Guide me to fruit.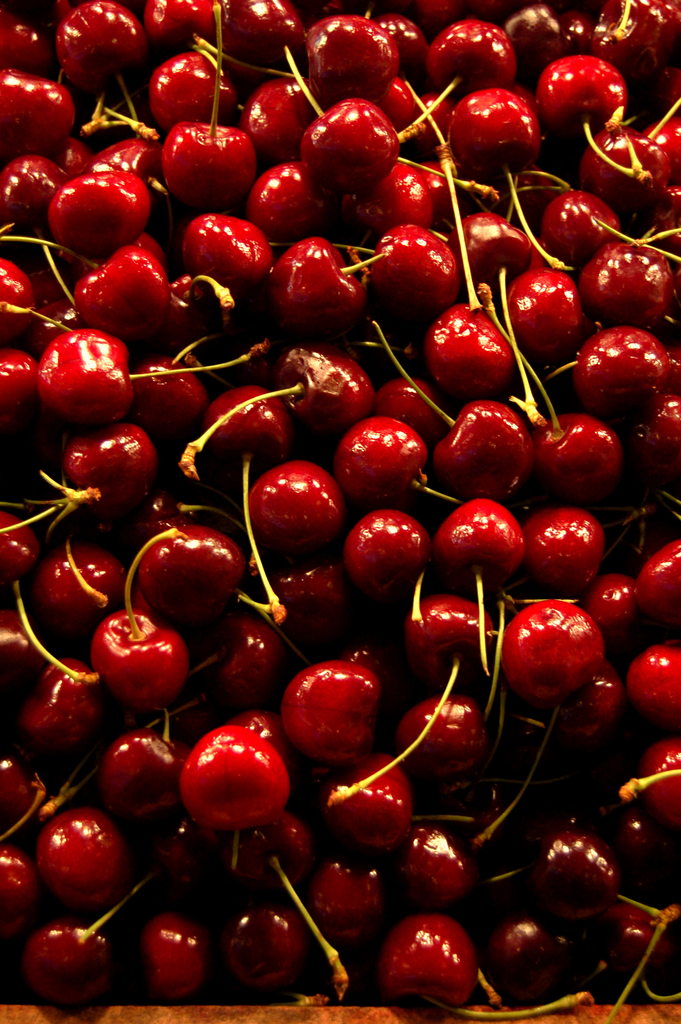
Guidance: {"x1": 336, "y1": 406, "x2": 440, "y2": 488}.
